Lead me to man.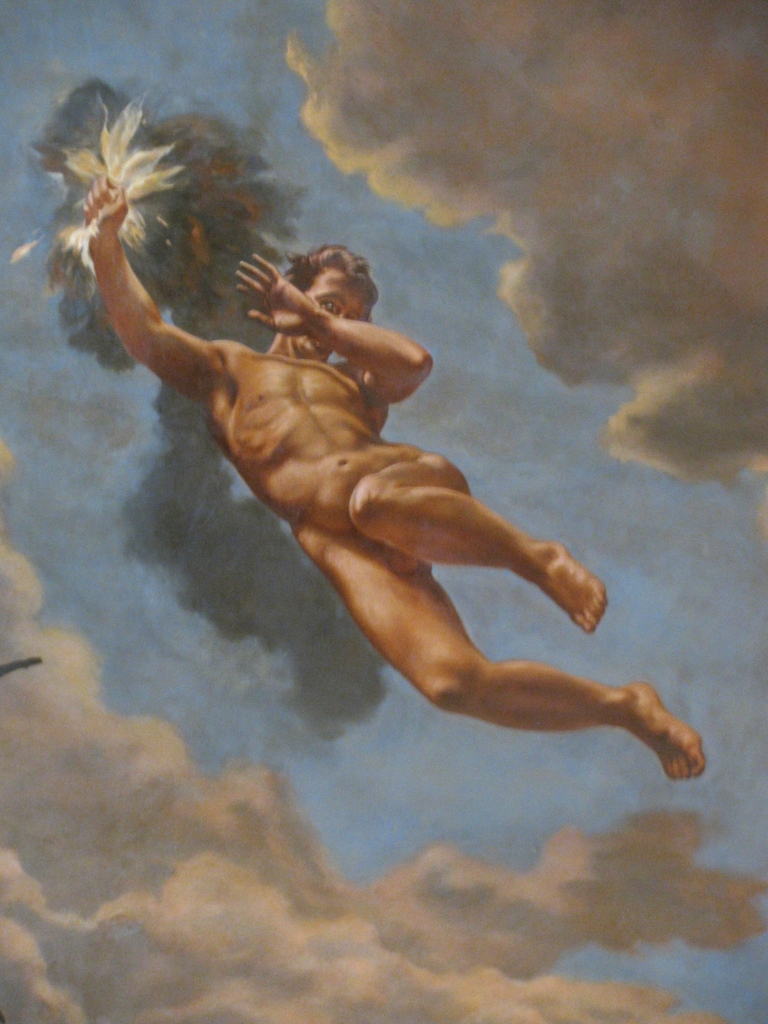
Lead to [x1=81, y1=200, x2=652, y2=806].
